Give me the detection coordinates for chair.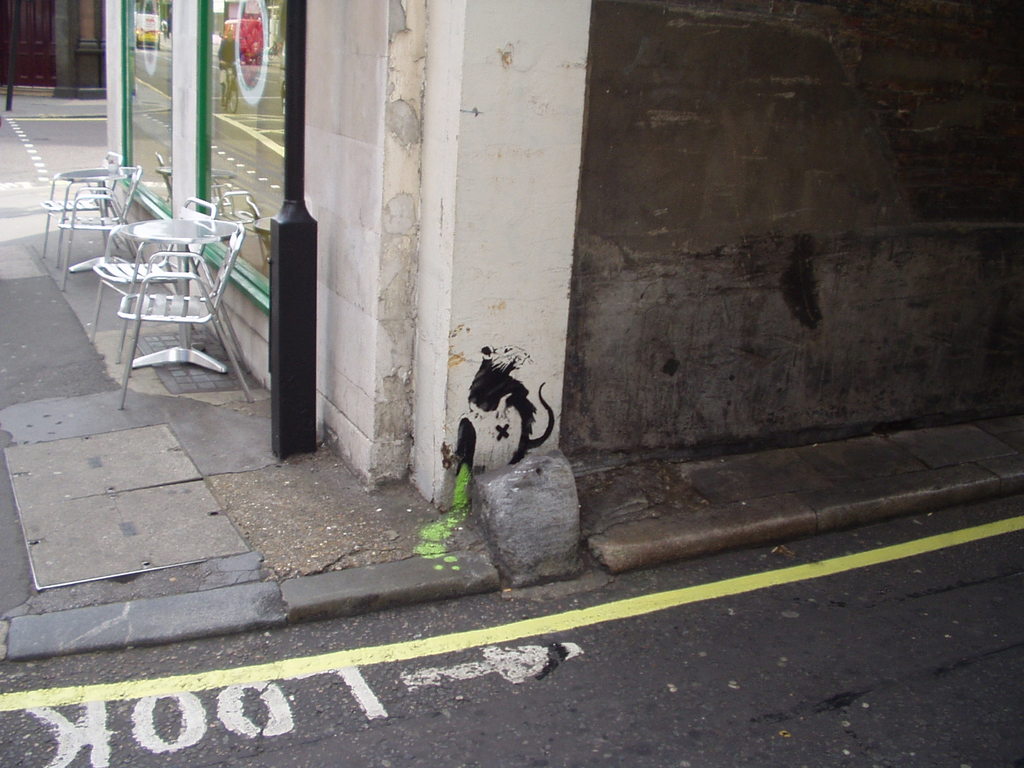
42:143:136:257.
